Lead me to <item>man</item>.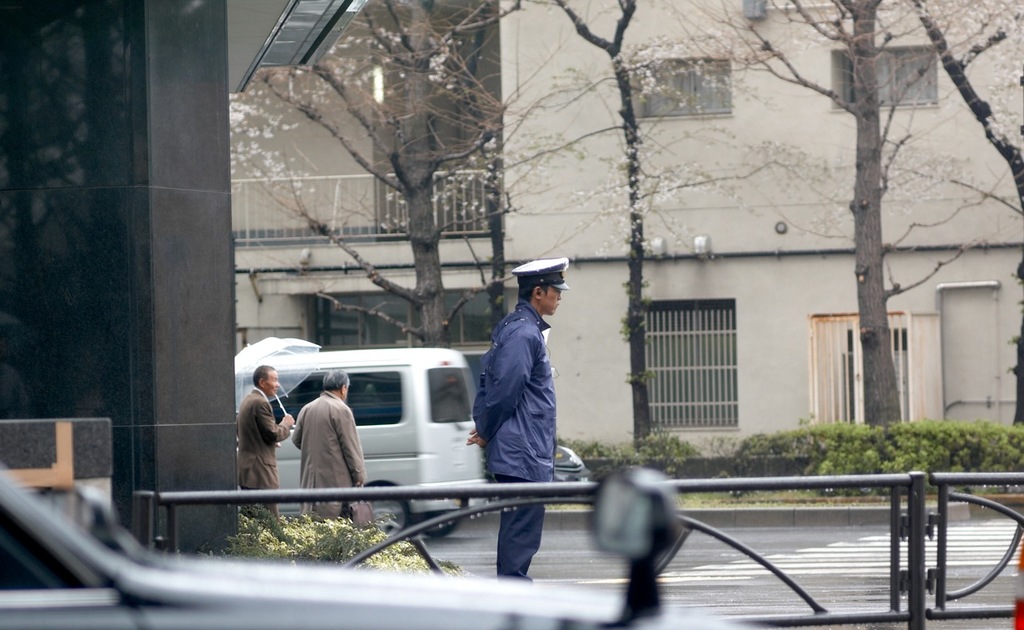
Lead to {"x1": 236, "y1": 365, "x2": 295, "y2": 521}.
